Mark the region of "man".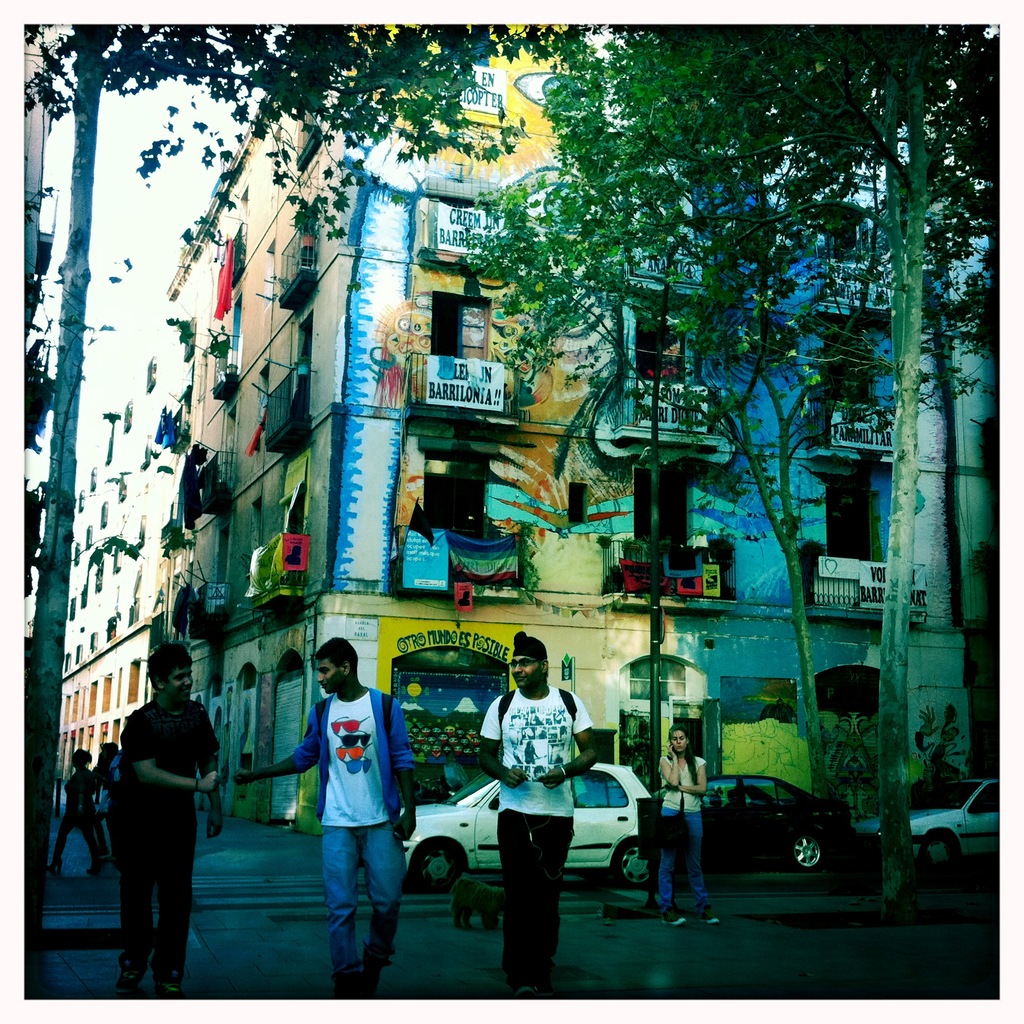
Region: <region>477, 640, 596, 990</region>.
